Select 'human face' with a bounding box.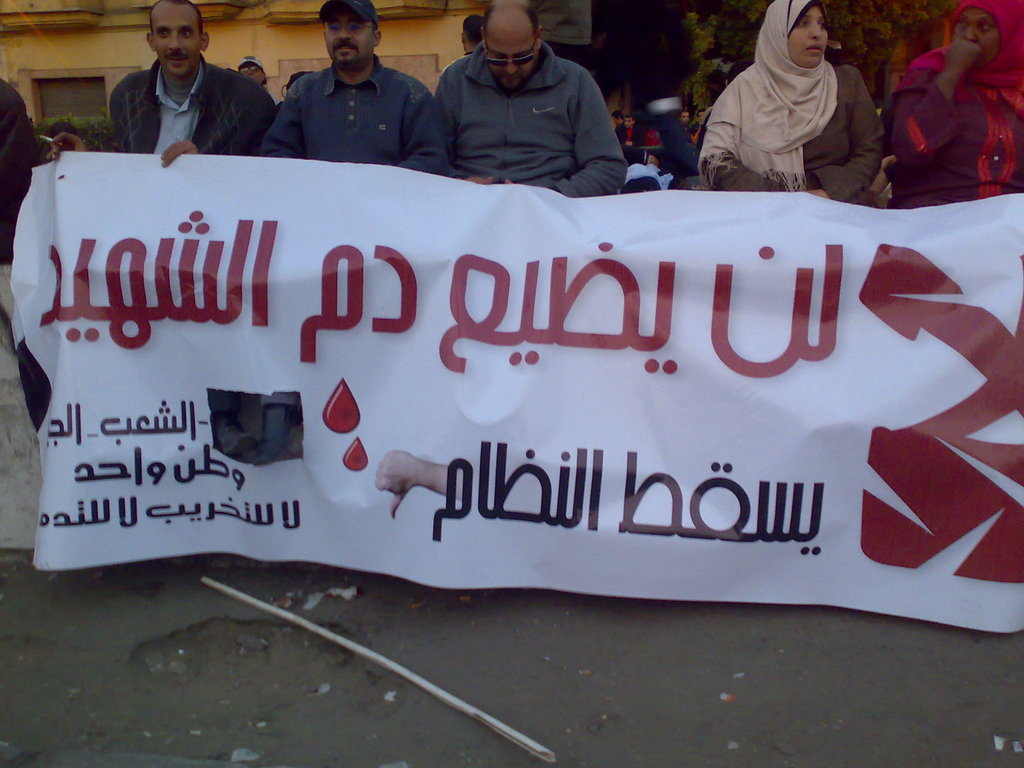
488 19 536 89.
